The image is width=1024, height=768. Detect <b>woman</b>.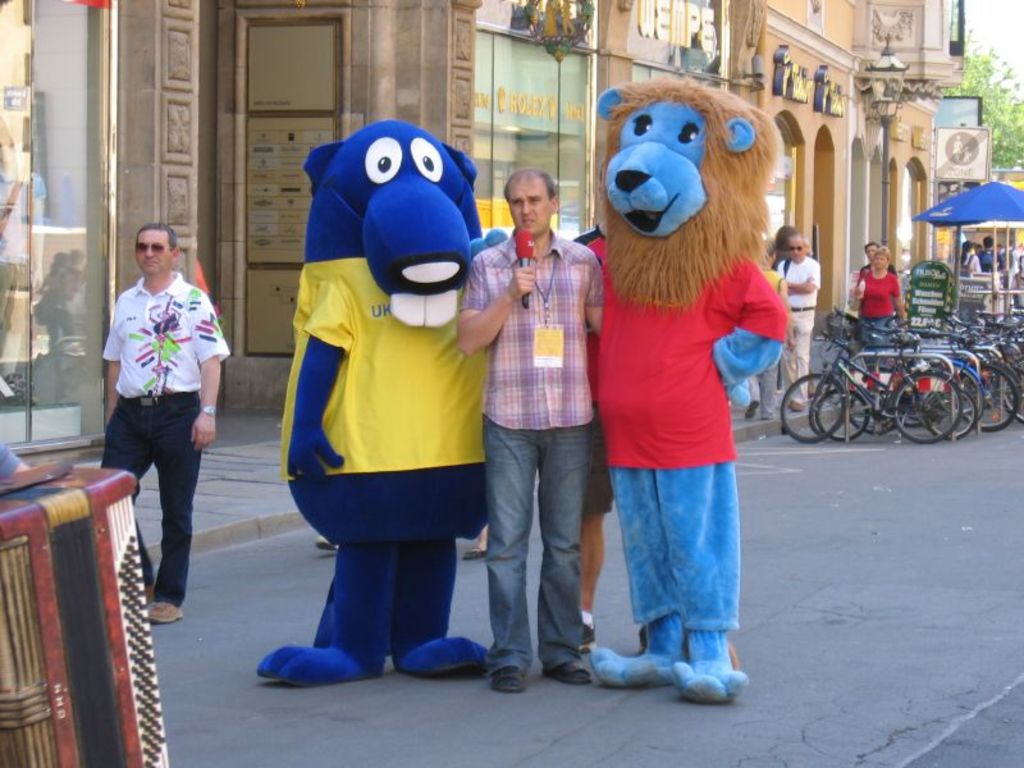
Detection: l=956, t=238, r=978, b=276.
